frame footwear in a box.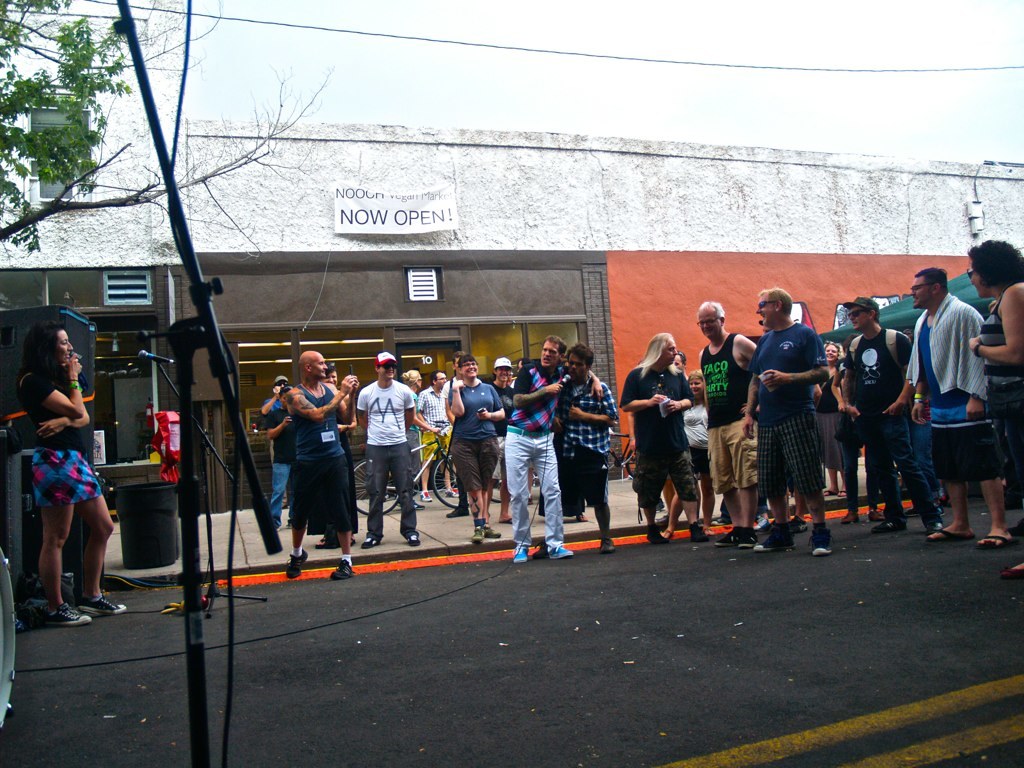
pyautogui.locateOnScreen(719, 513, 730, 524).
